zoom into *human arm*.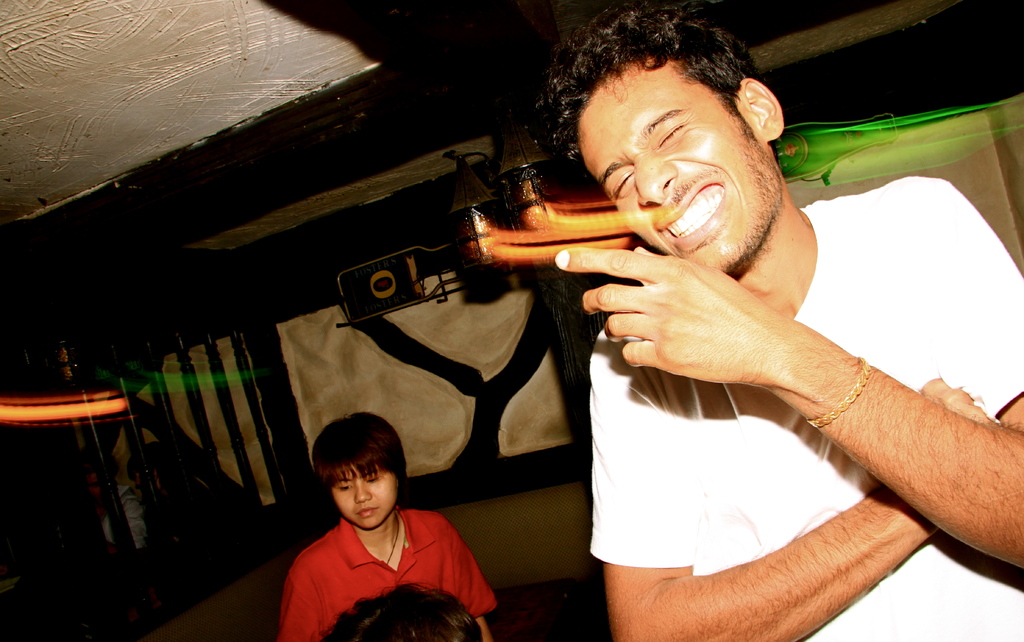
Zoom target: 609 326 1023 641.
